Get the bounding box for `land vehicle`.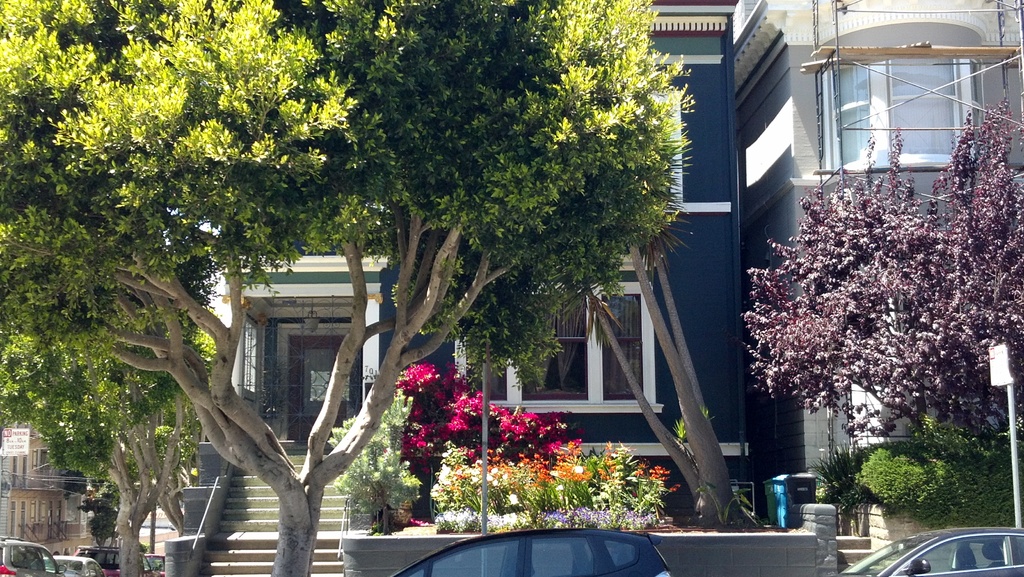
x1=72, y1=547, x2=151, y2=576.
